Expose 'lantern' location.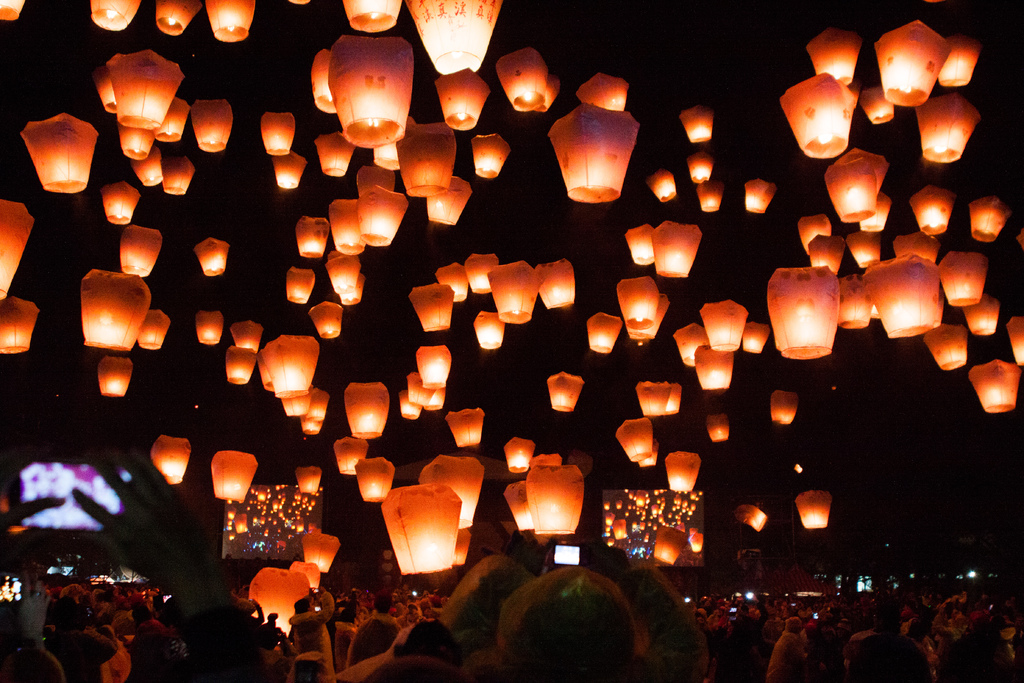
Exposed at x1=379 y1=484 x2=460 y2=572.
